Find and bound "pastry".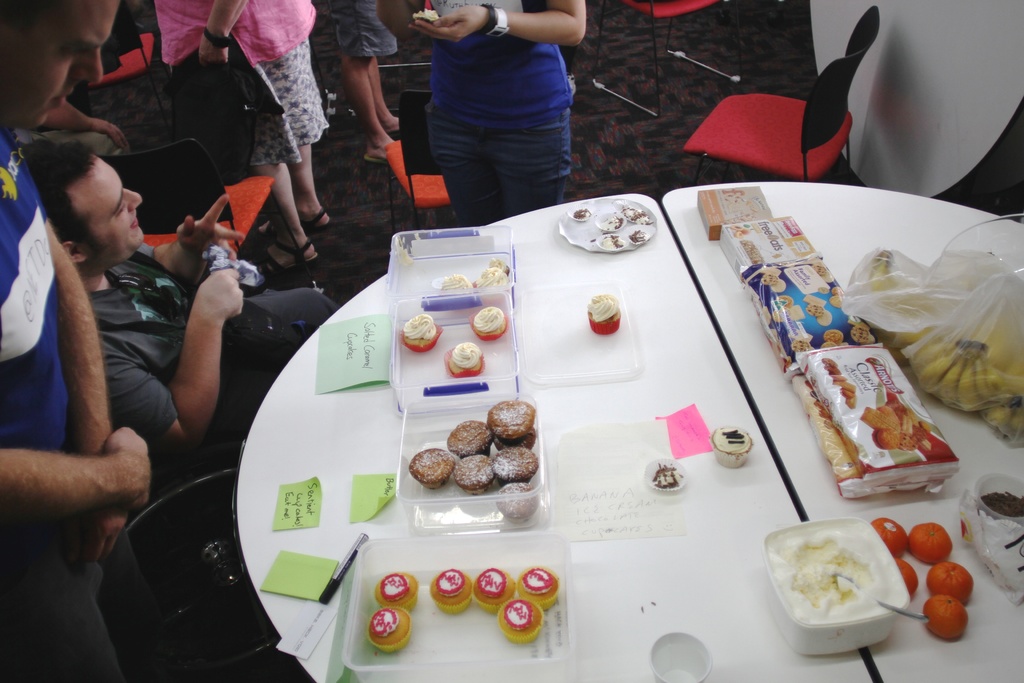
Bound: pyautogui.locateOnScreen(496, 598, 542, 646).
